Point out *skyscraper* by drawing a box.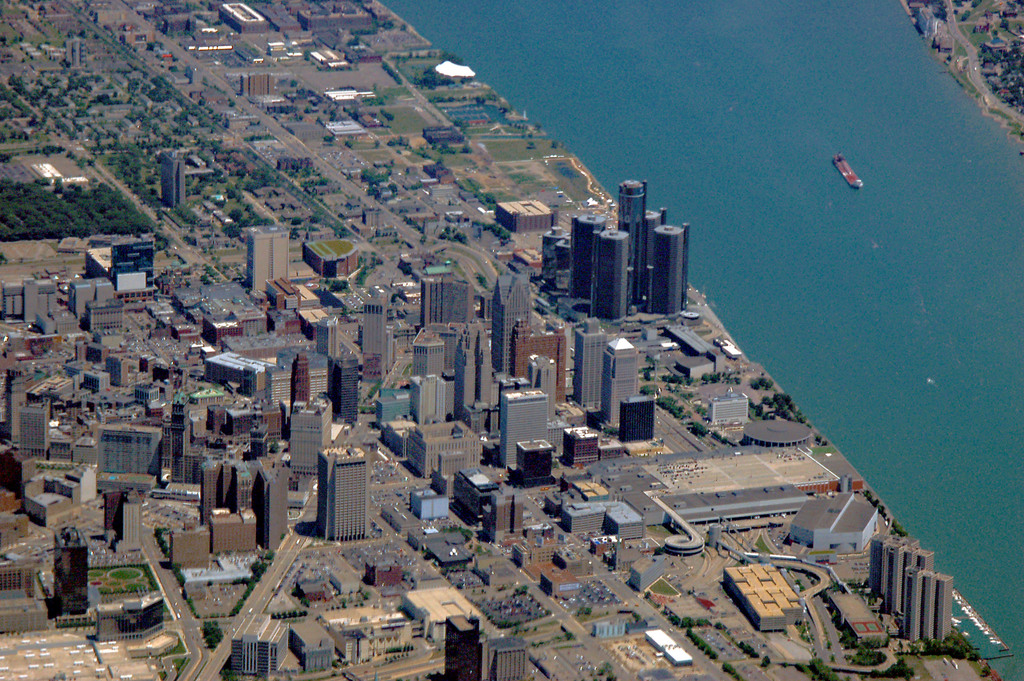
<box>424,268,478,320</box>.
